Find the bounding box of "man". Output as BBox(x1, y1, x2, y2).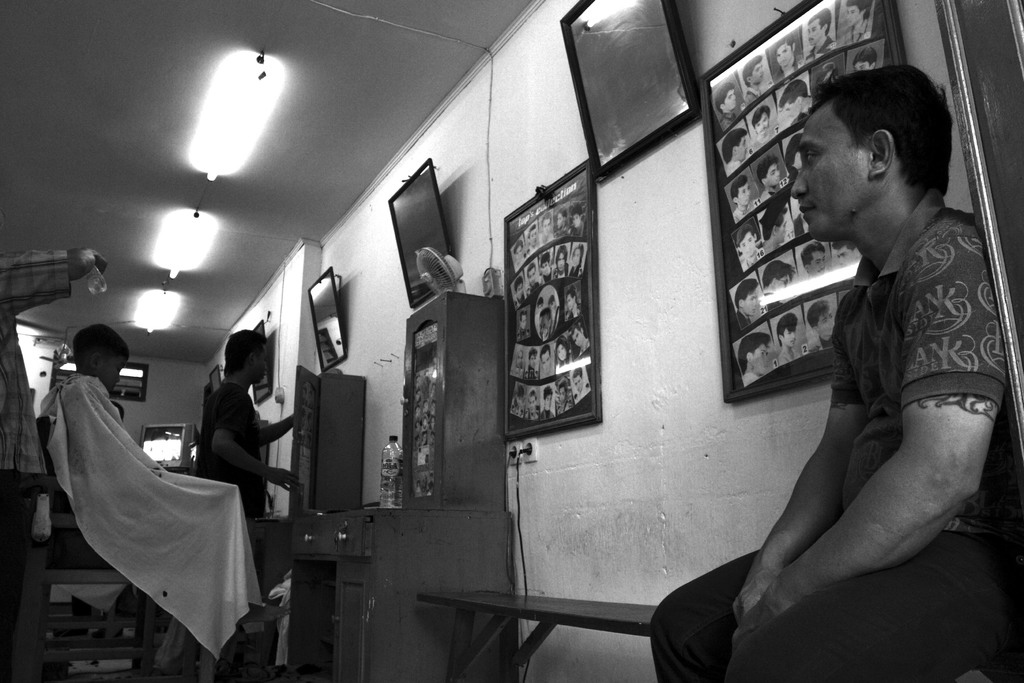
BBox(509, 388, 524, 420).
